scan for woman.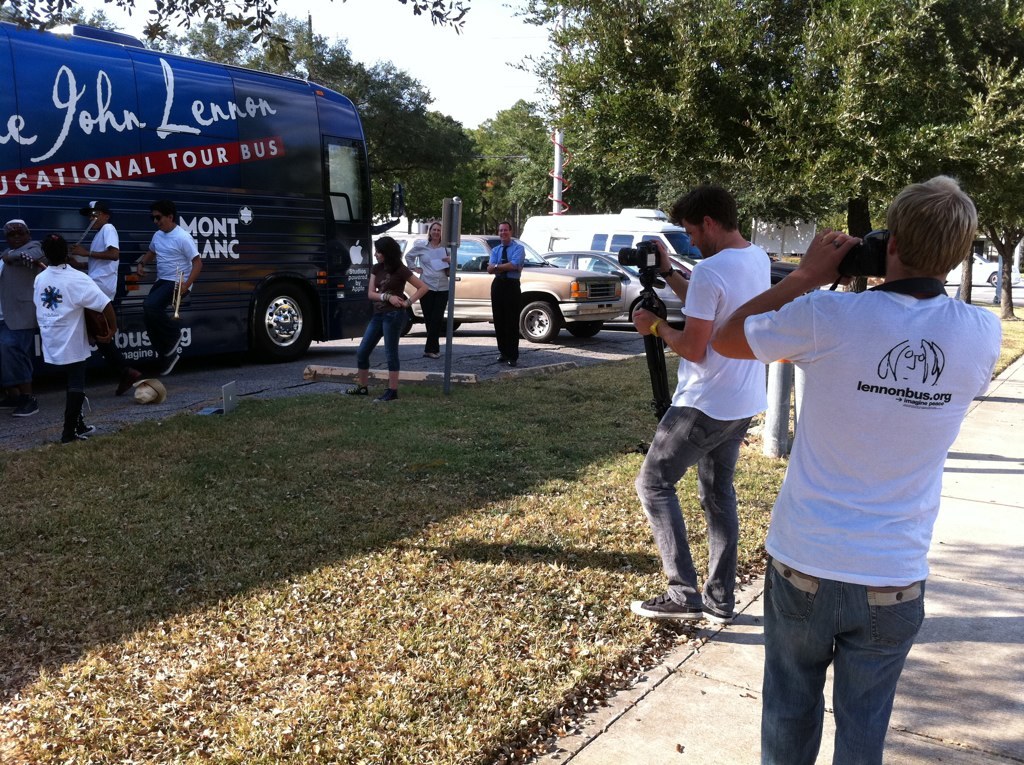
Scan result: [342, 235, 426, 400].
